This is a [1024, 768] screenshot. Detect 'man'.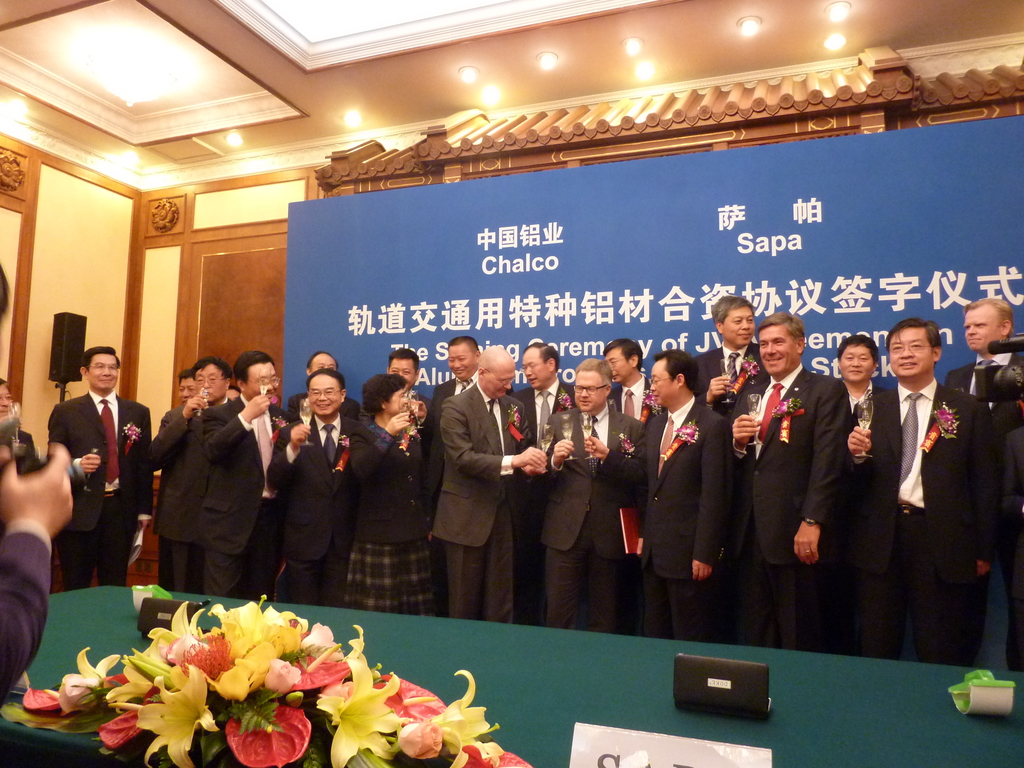
(727,311,842,652).
